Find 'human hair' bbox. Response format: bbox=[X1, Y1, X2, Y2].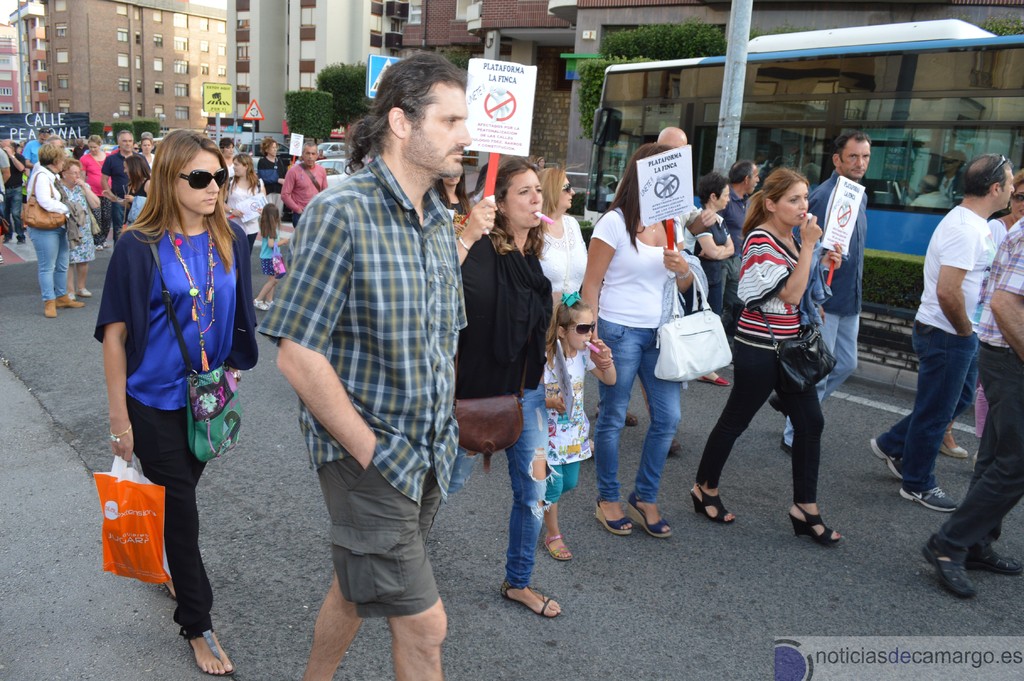
bbox=[539, 300, 585, 357].
